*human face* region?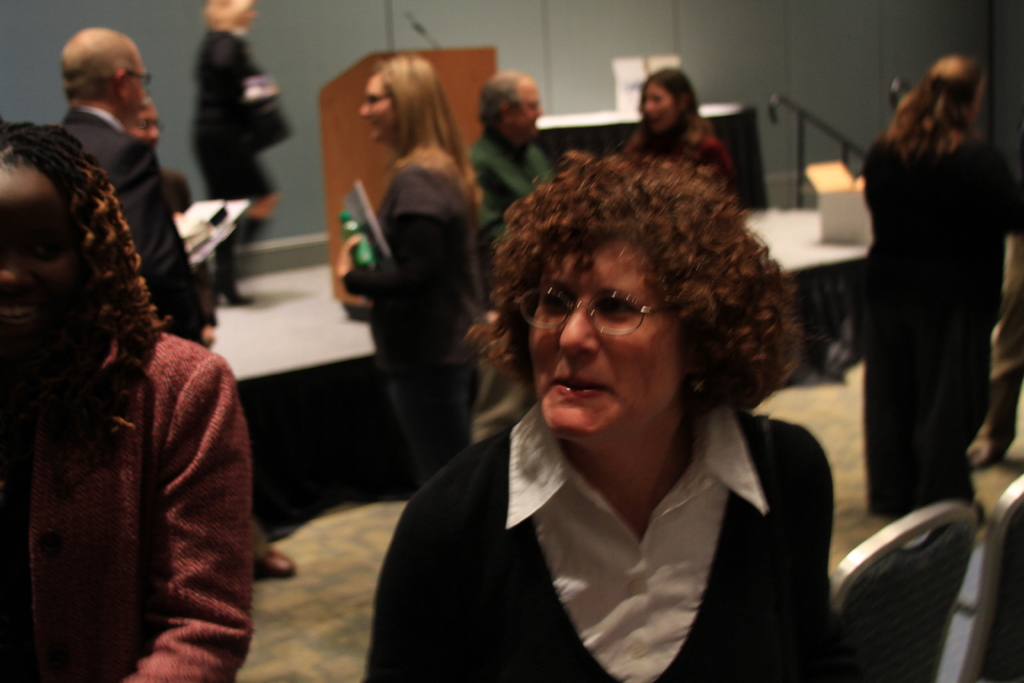
x1=515, y1=88, x2=541, y2=136
